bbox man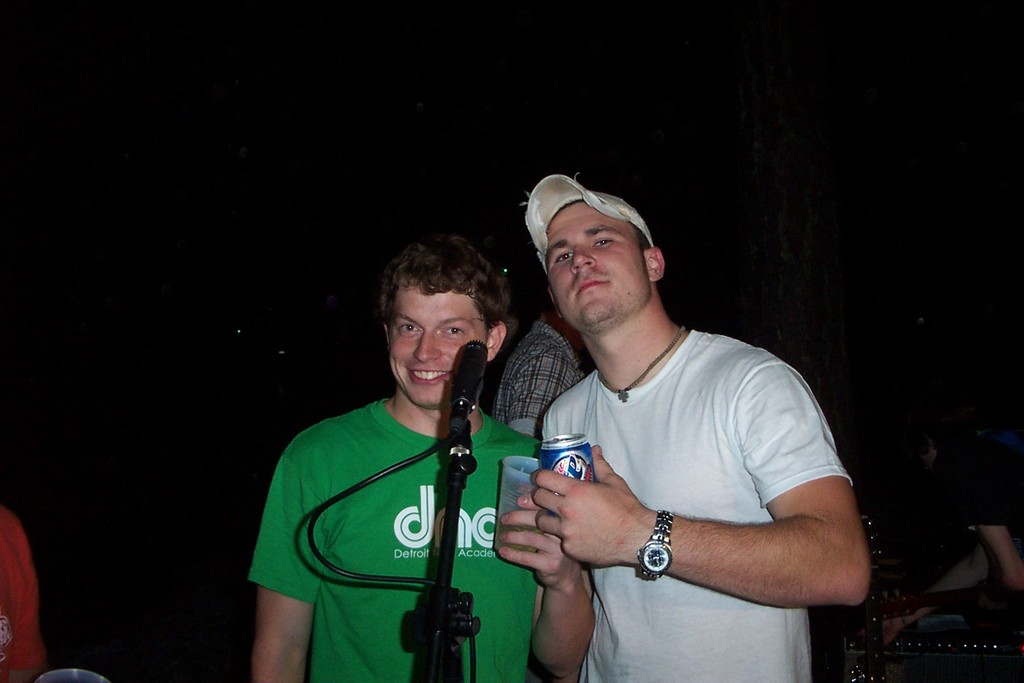
490/294/587/438
